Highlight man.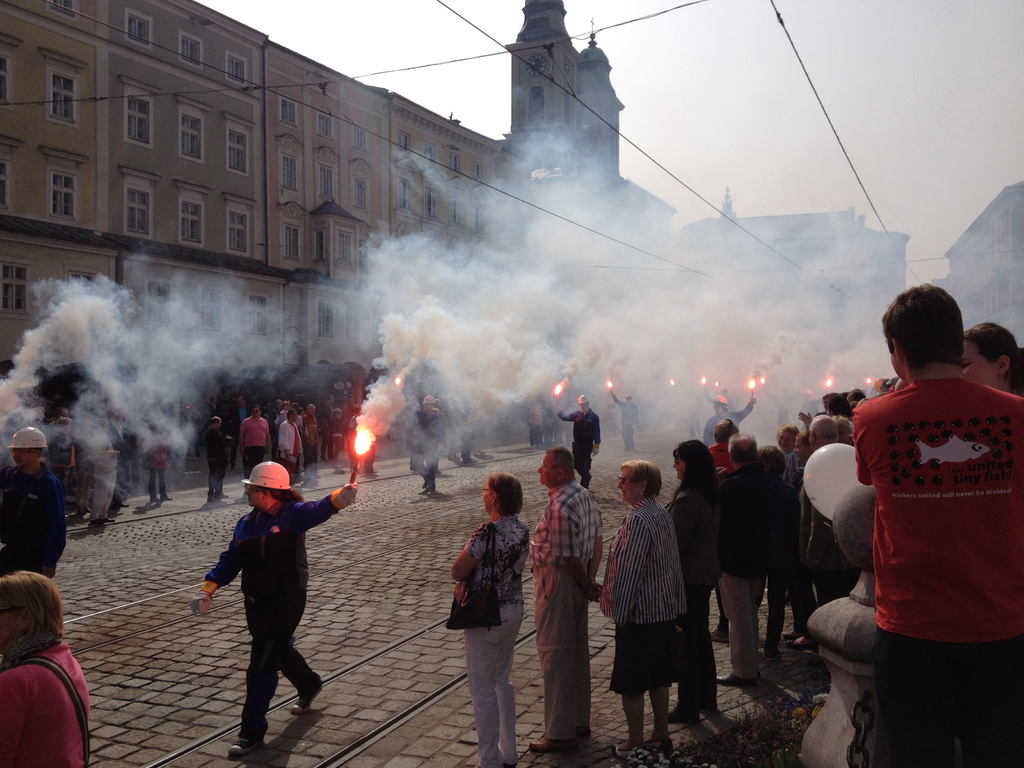
Highlighted region: 771, 421, 800, 455.
